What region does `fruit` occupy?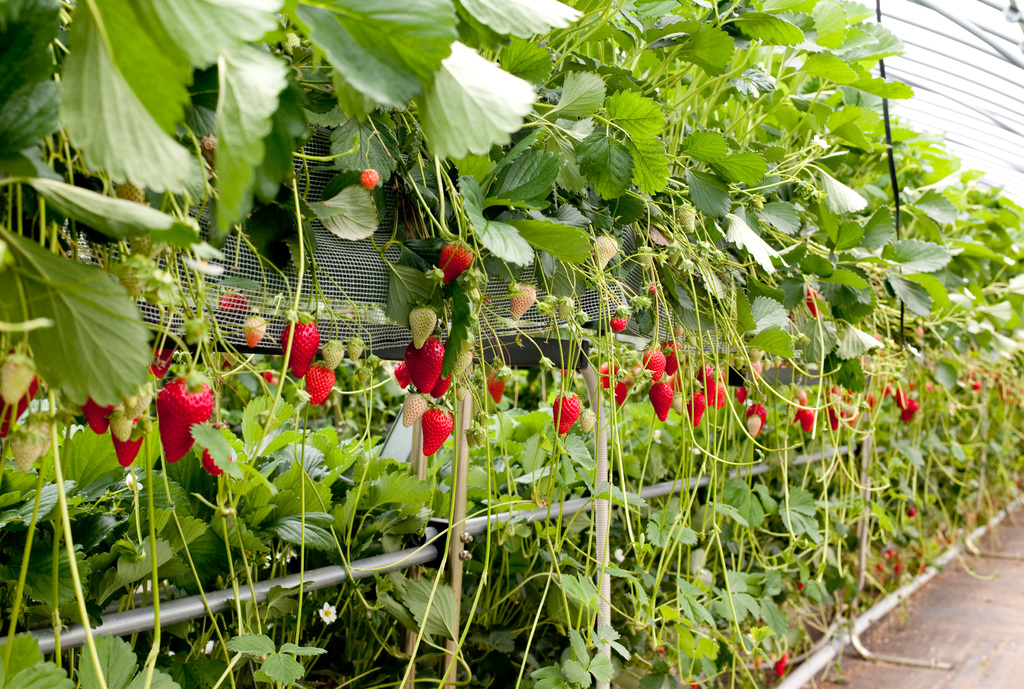
148 350 173 382.
